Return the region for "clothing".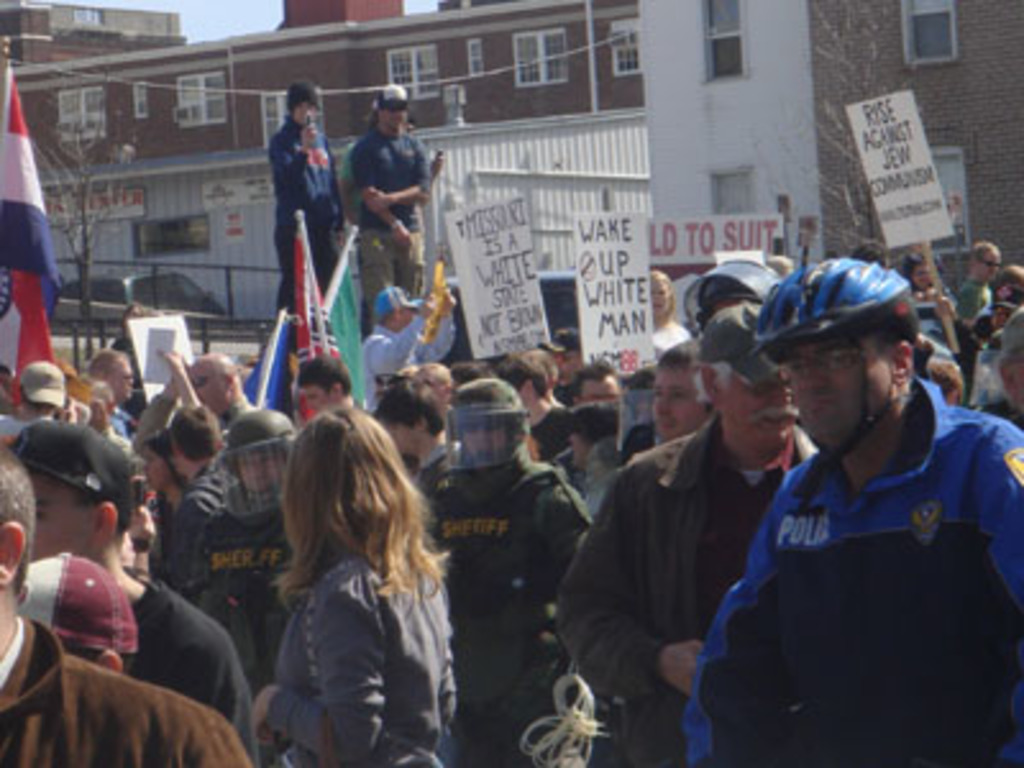
{"left": 553, "top": 407, "right": 819, "bottom": 765}.
